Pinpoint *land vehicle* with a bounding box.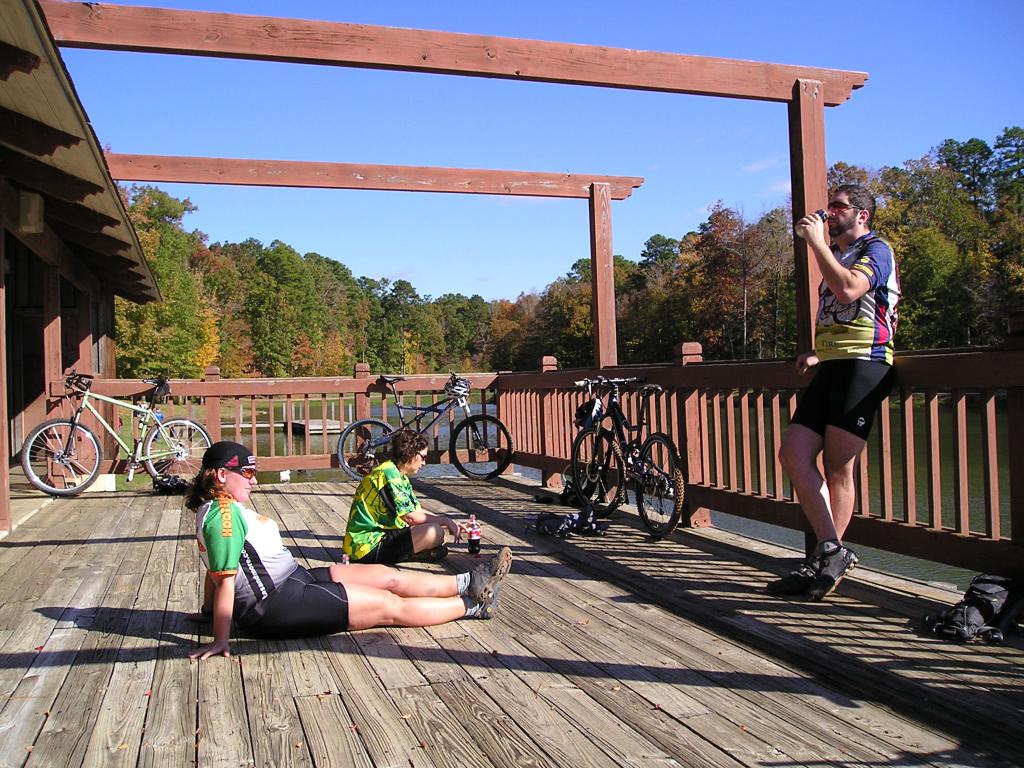
(337, 371, 515, 480).
